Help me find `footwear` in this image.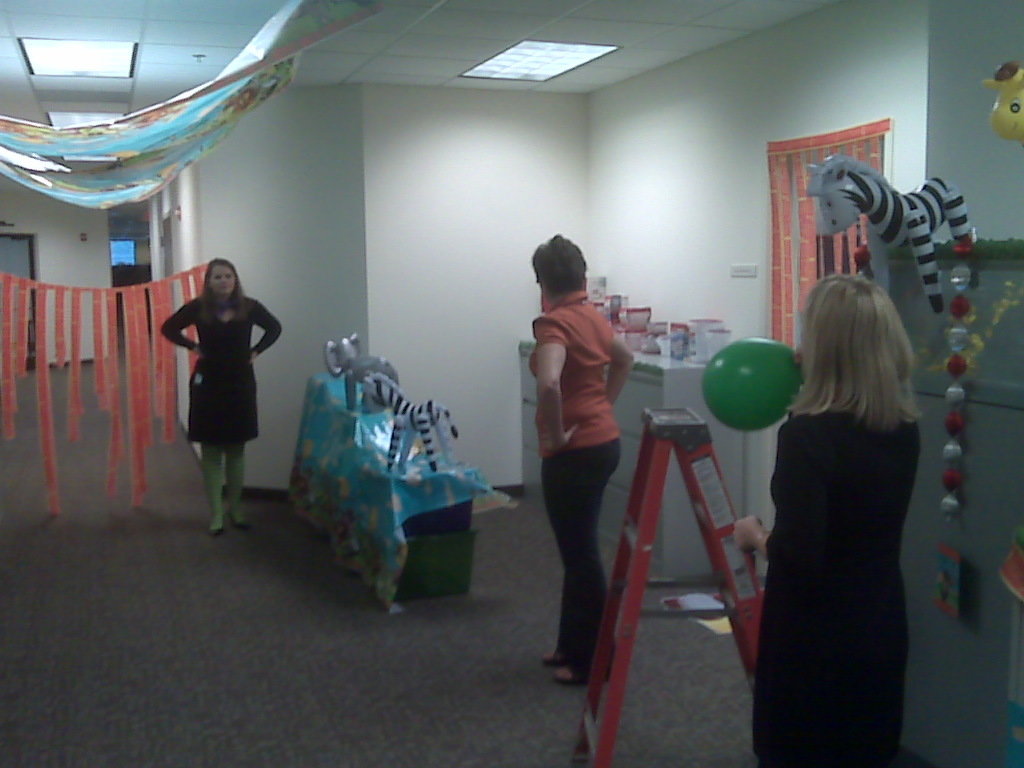
Found it: crop(234, 524, 256, 529).
